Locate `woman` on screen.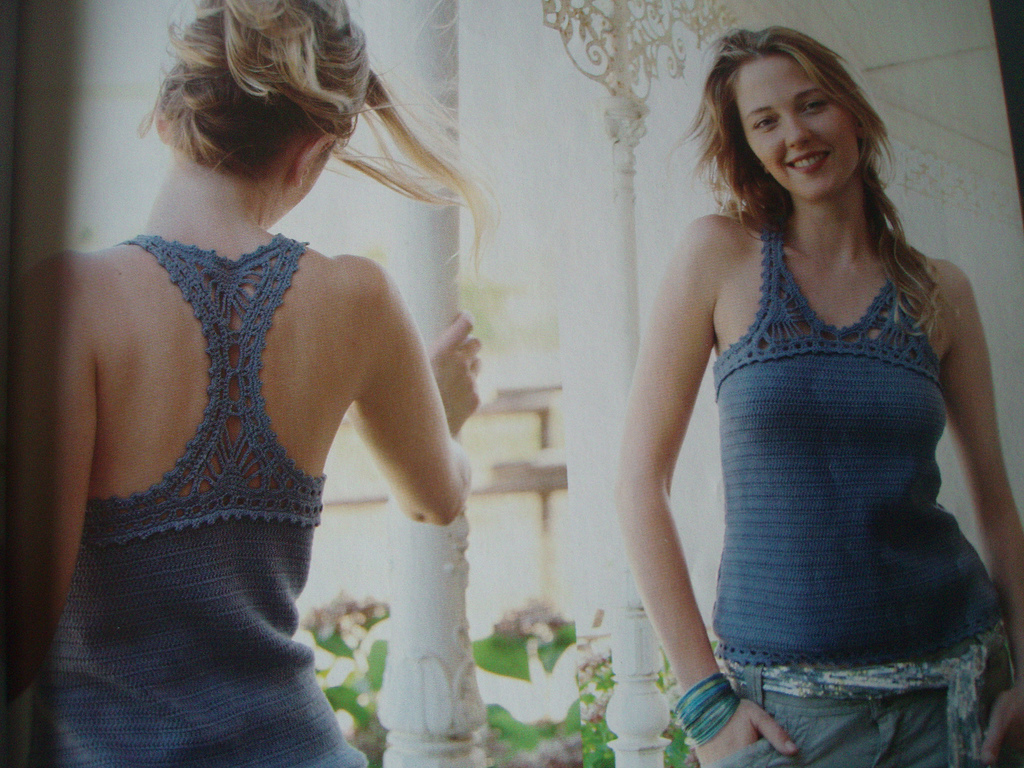
On screen at <region>614, 30, 1023, 767</region>.
